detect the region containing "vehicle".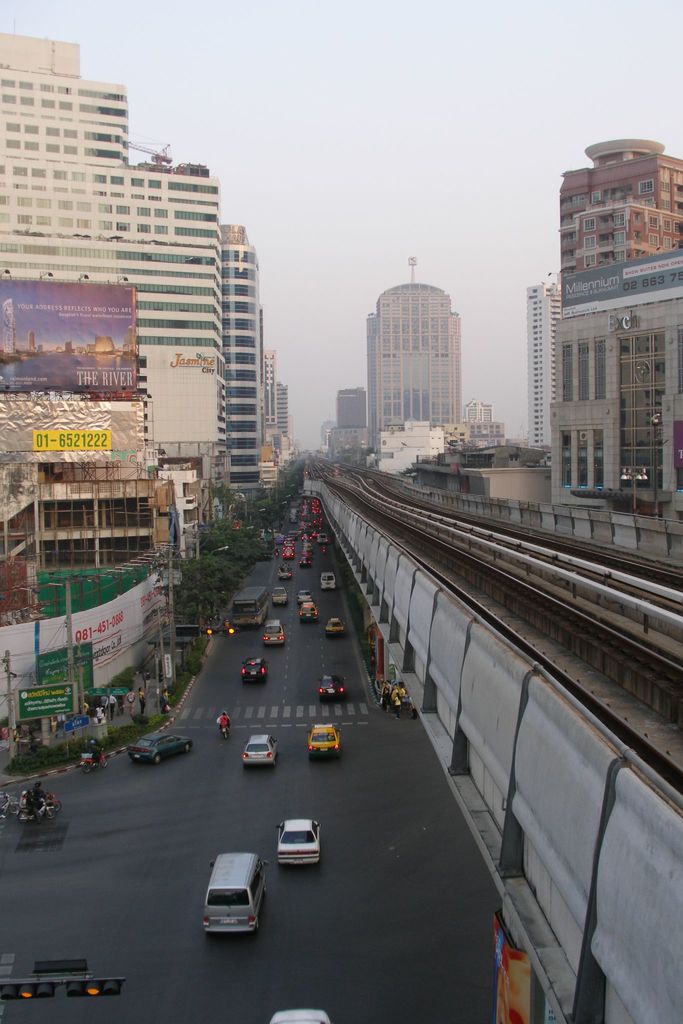
locate(317, 669, 349, 700).
